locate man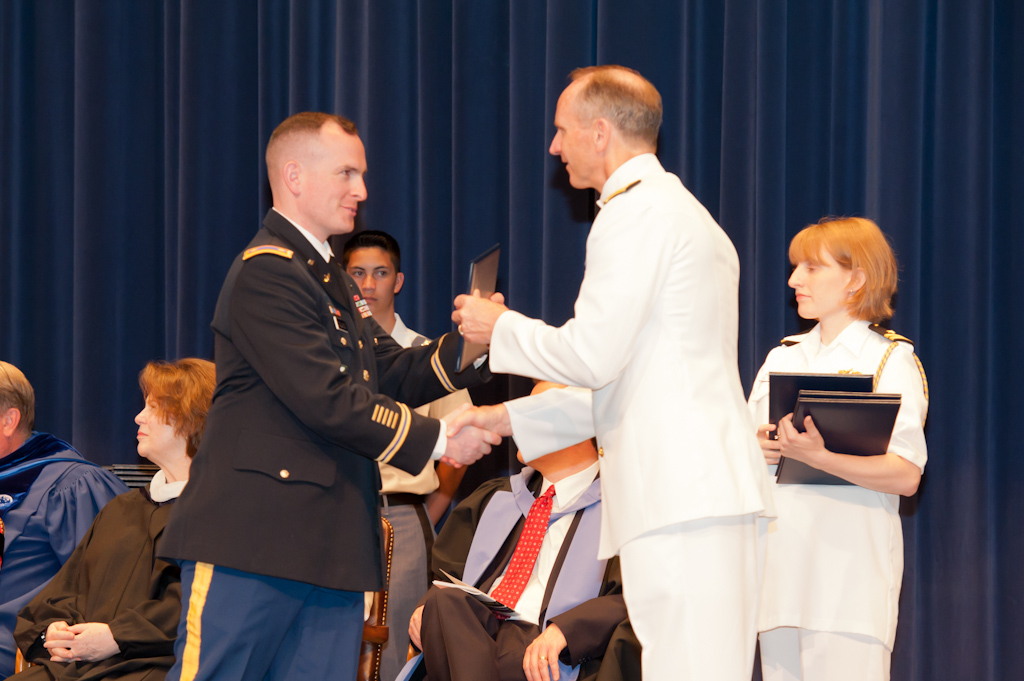
crop(0, 356, 136, 680)
